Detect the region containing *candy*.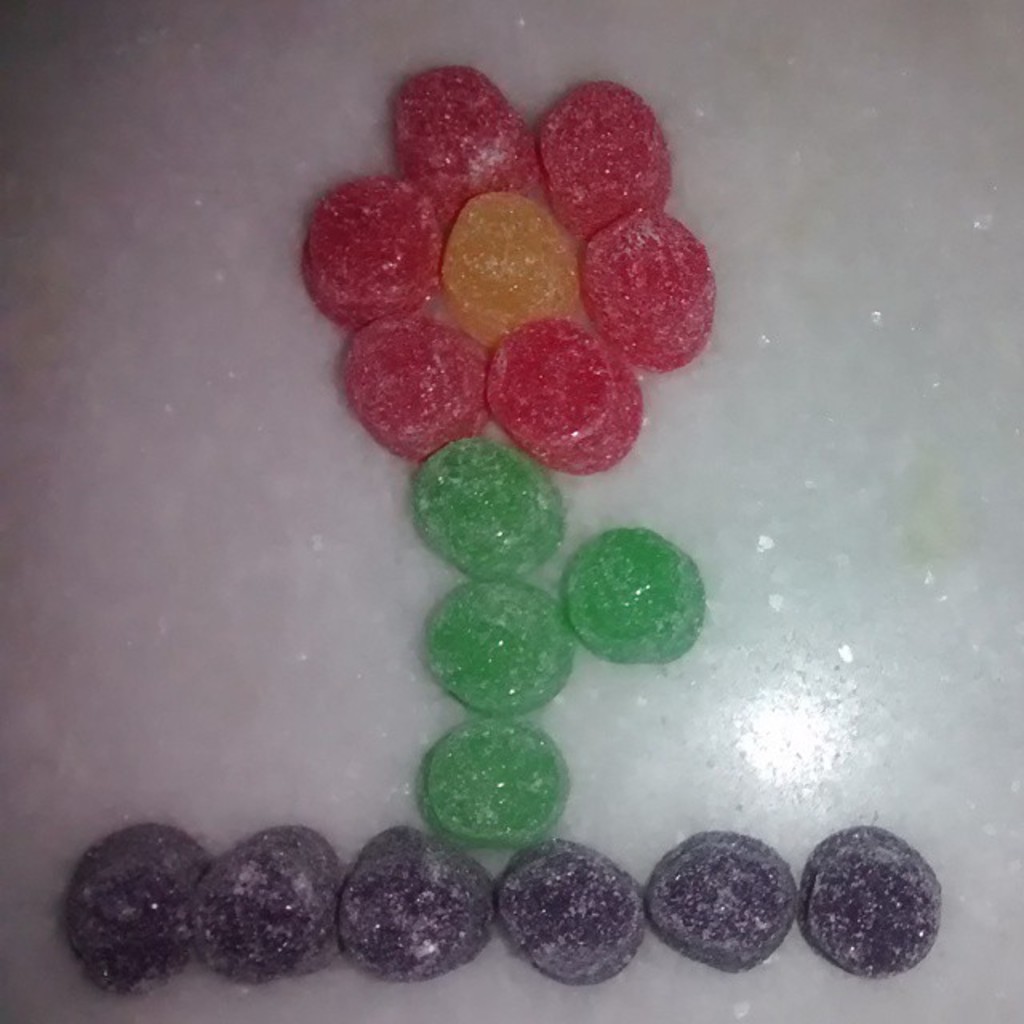
x1=566, y1=509, x2=709, y2=666.
